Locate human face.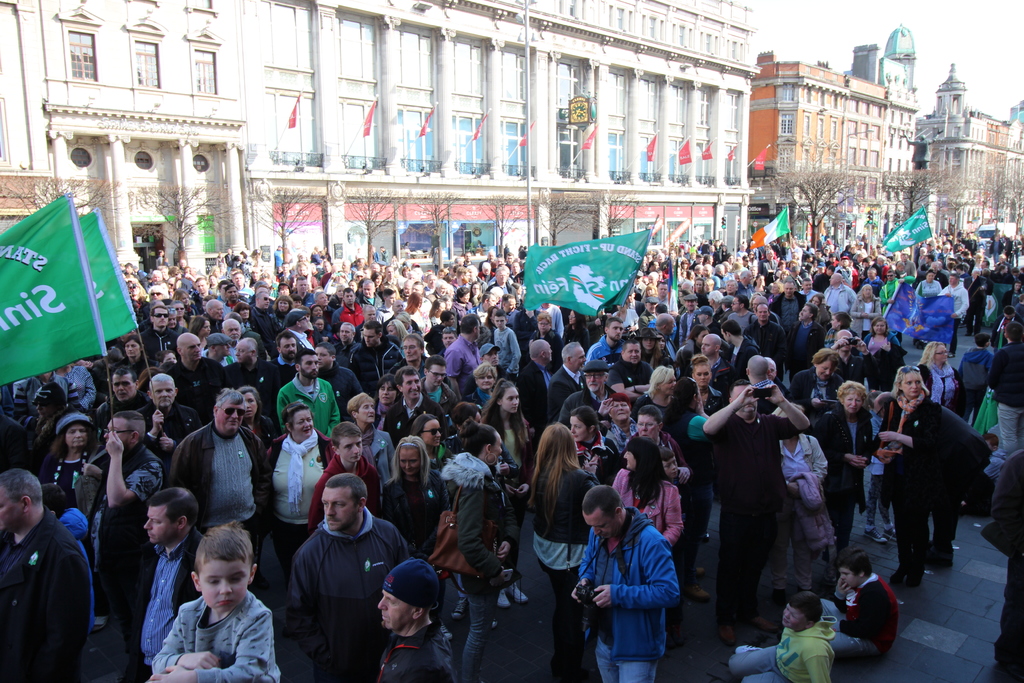
Bounding box: x1=102 y1=417 x2=129 y2=451.
